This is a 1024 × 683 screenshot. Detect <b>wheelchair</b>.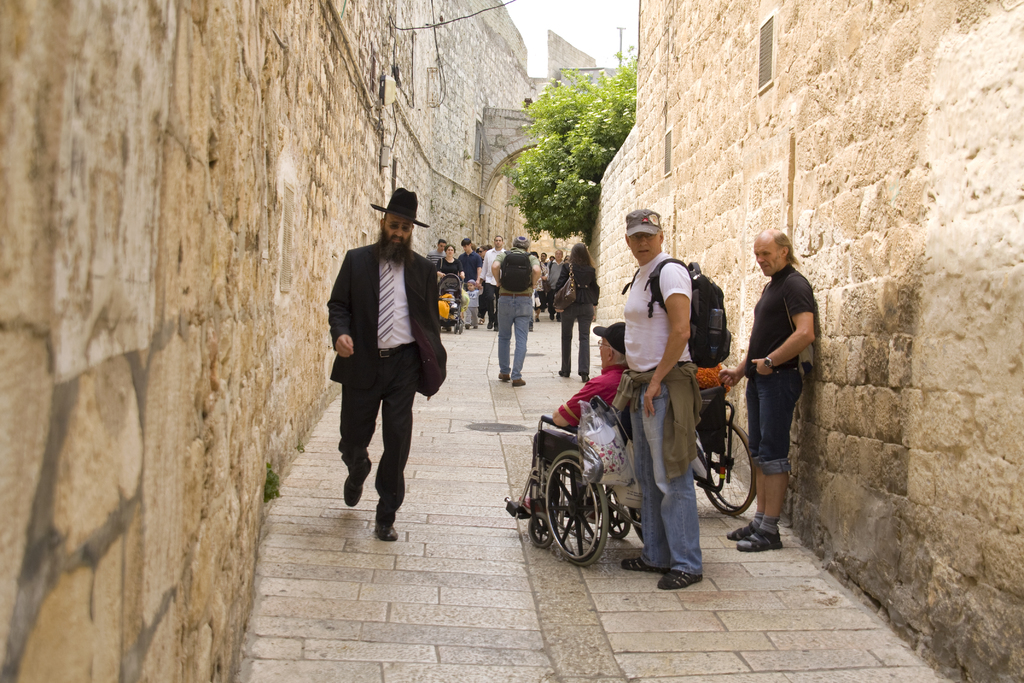
437/268/468/334.
